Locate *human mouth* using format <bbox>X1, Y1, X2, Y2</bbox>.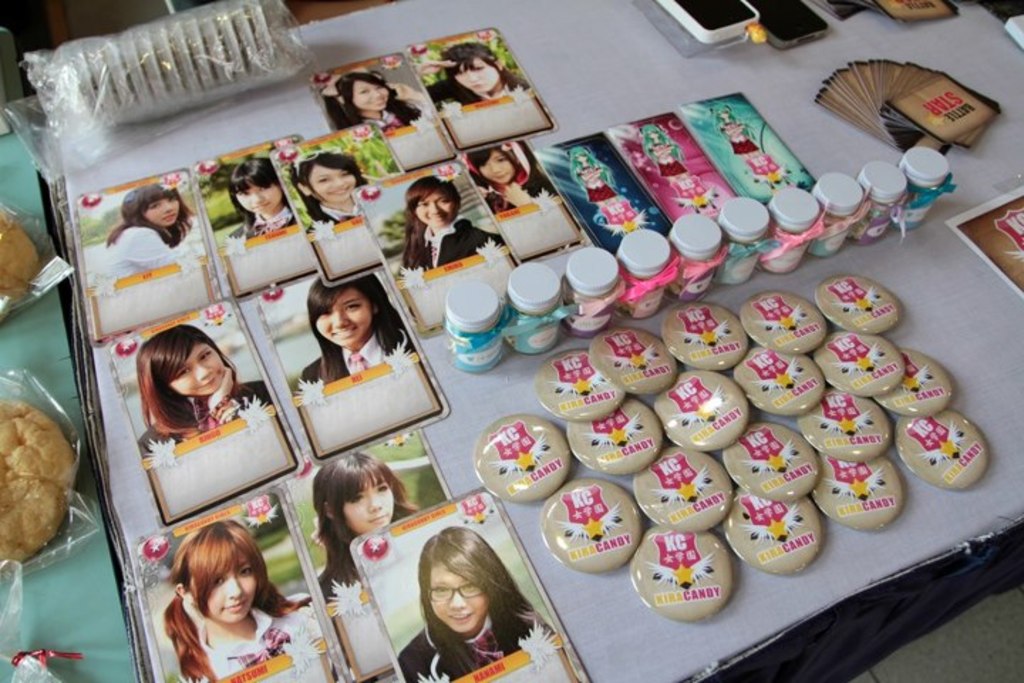
<bbox>205, 374, 220, 390</bbox>.
